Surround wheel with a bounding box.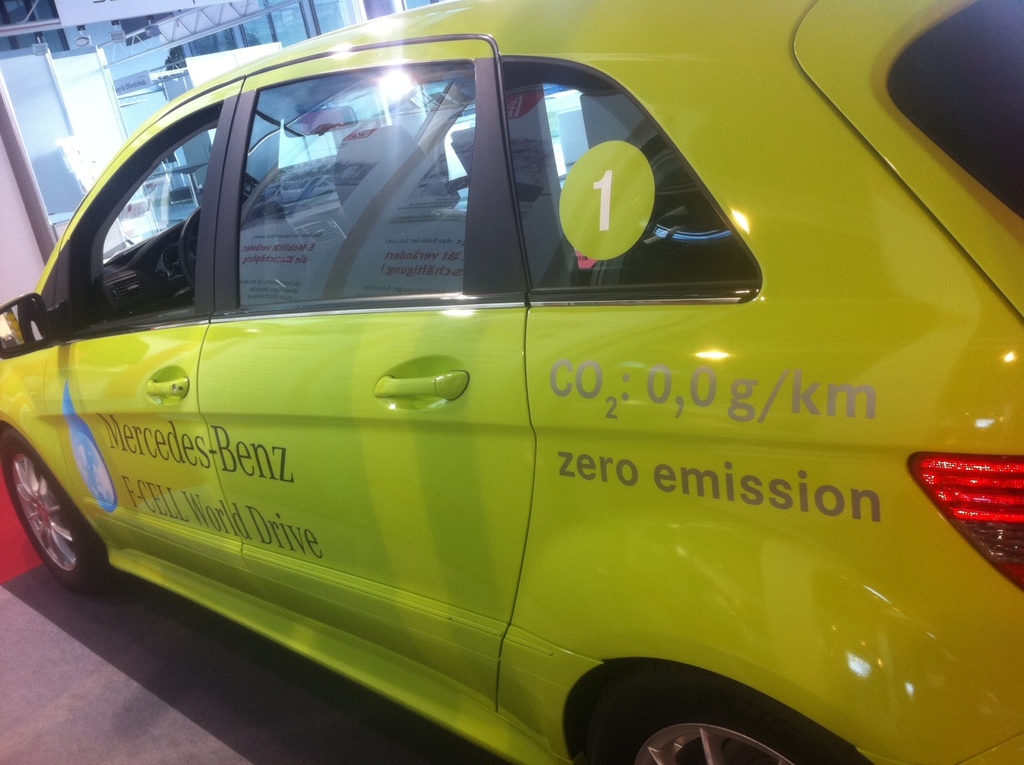
select_region(0, 430, 128, 597).
